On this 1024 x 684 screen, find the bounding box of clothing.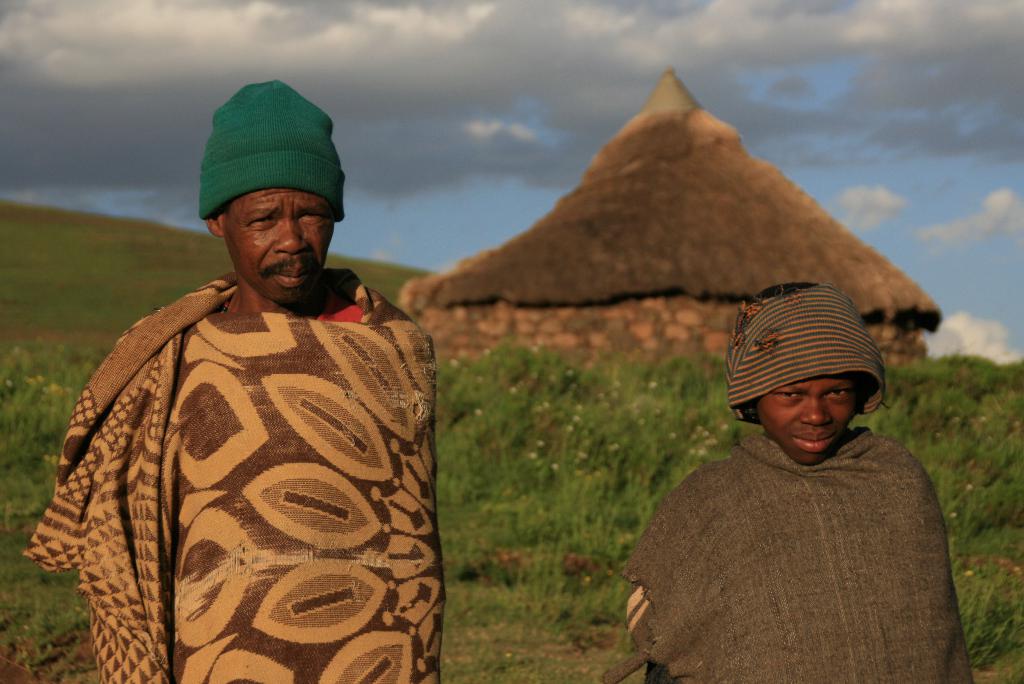
Bounding box: rect(605, 427, 975, 683).
